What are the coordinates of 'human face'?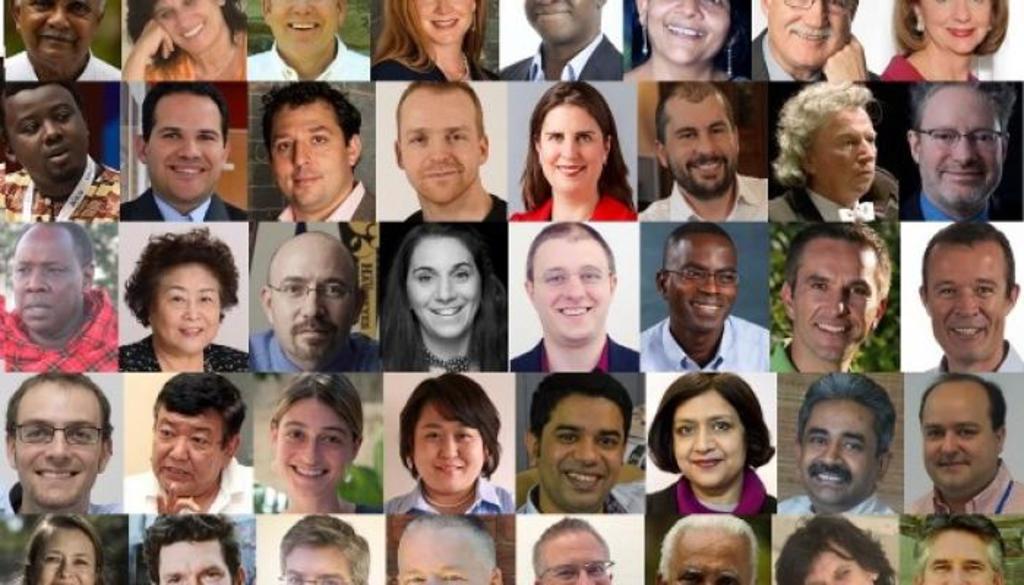
locate(919, 88, 1002, 202).
